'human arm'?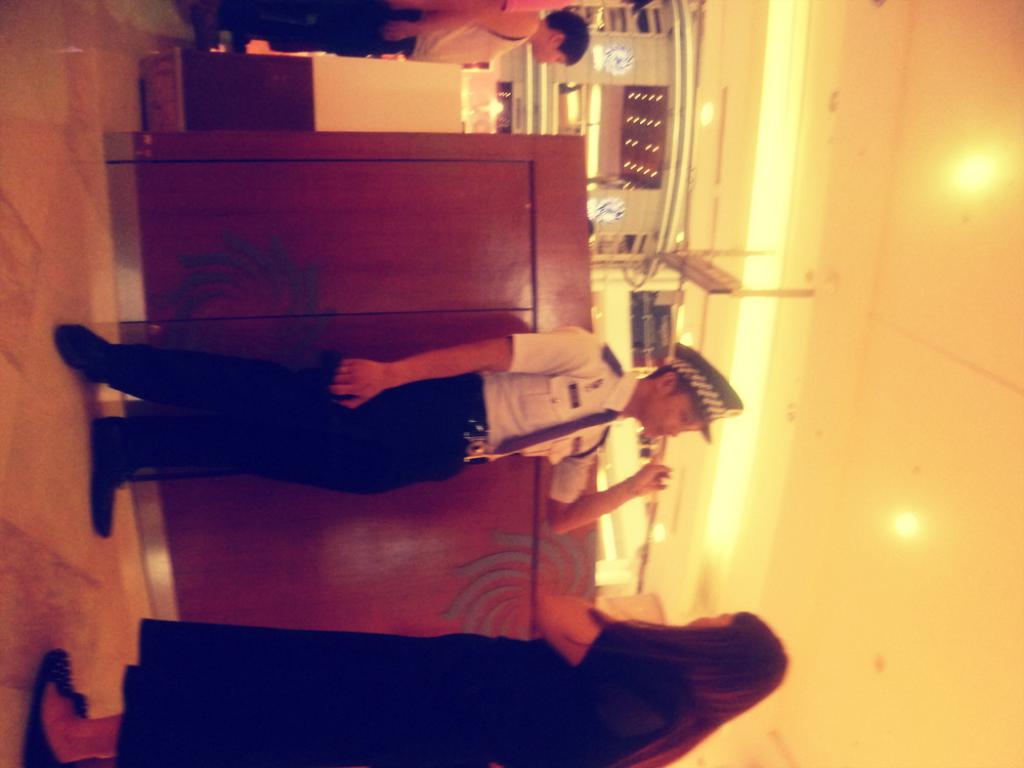
detection(537, 418, 679, 541)
